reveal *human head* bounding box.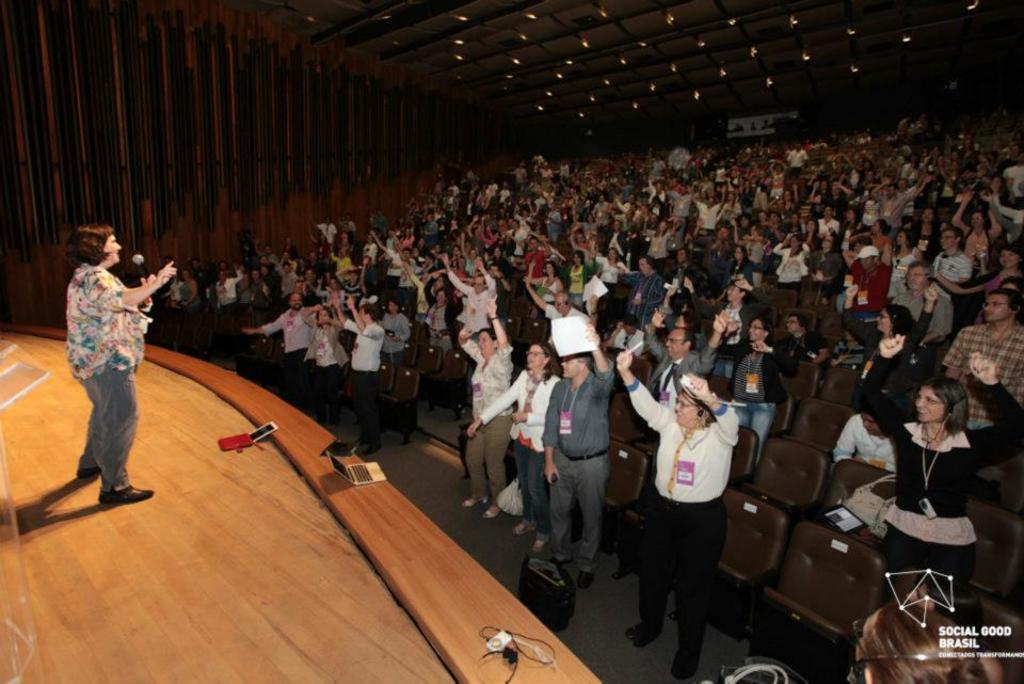
Revealed: 250, 270, 260, 281.
